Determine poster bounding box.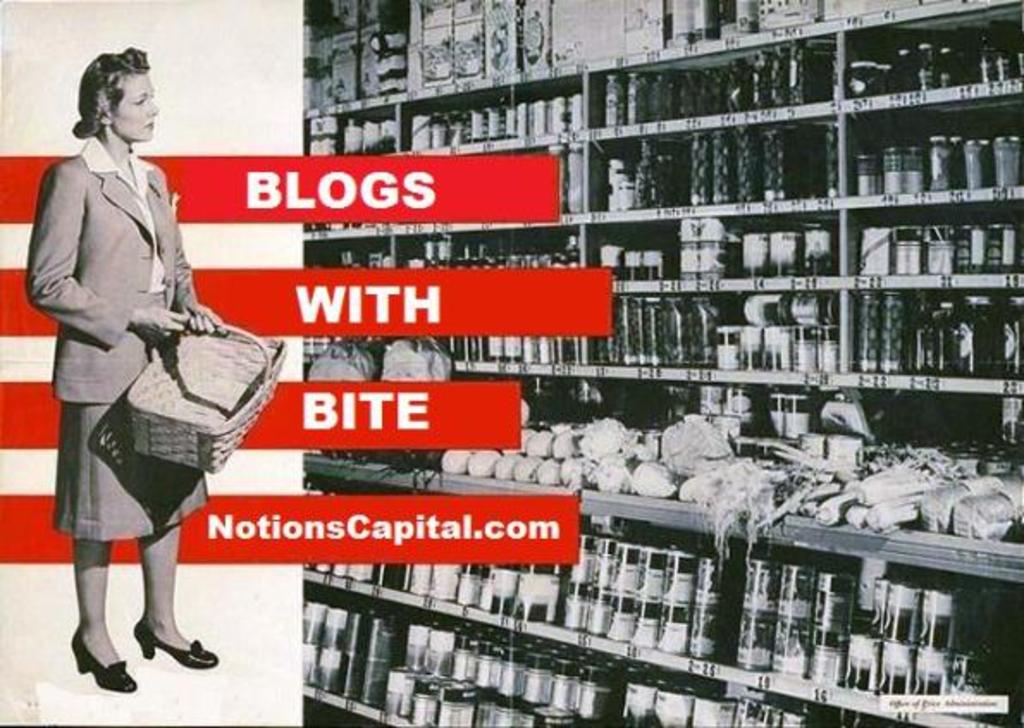
Determined: [left=0, top=0, right=1022, bottom=726].
